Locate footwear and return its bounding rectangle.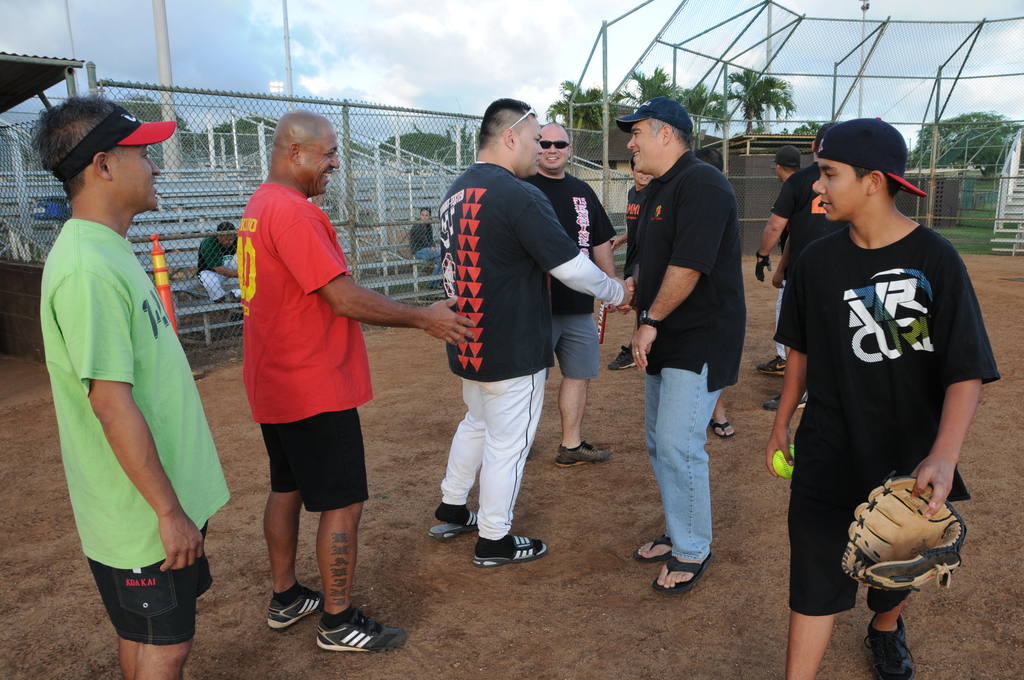
box(764, 387, 806, 410).
